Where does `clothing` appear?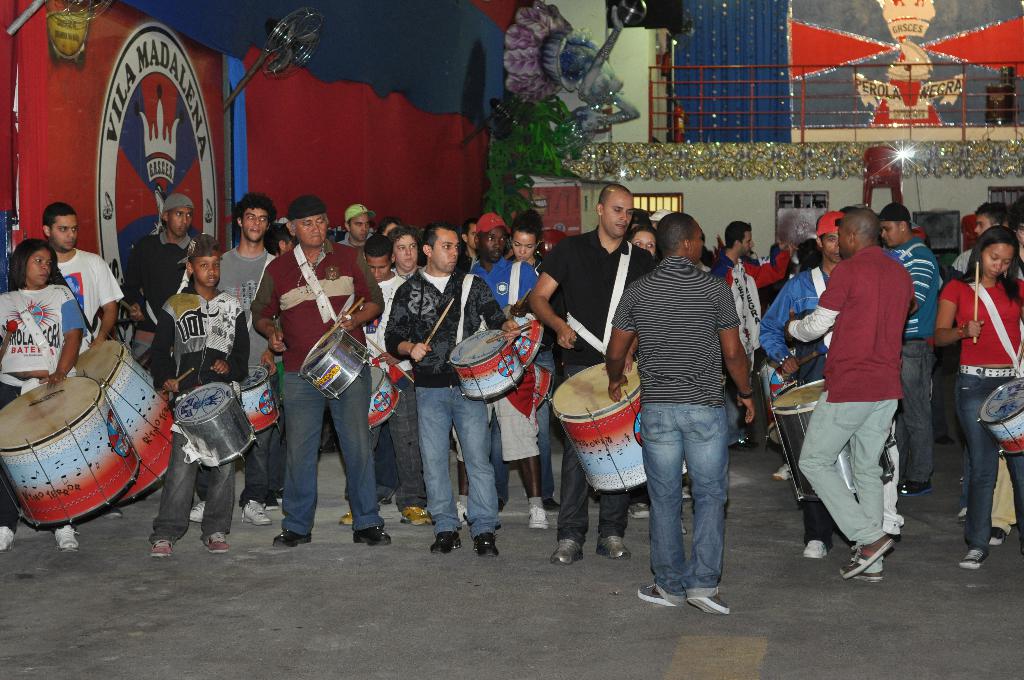
Appears at {"x1": 254, "y1": 234, "x2": 384, "y2": 539}.
